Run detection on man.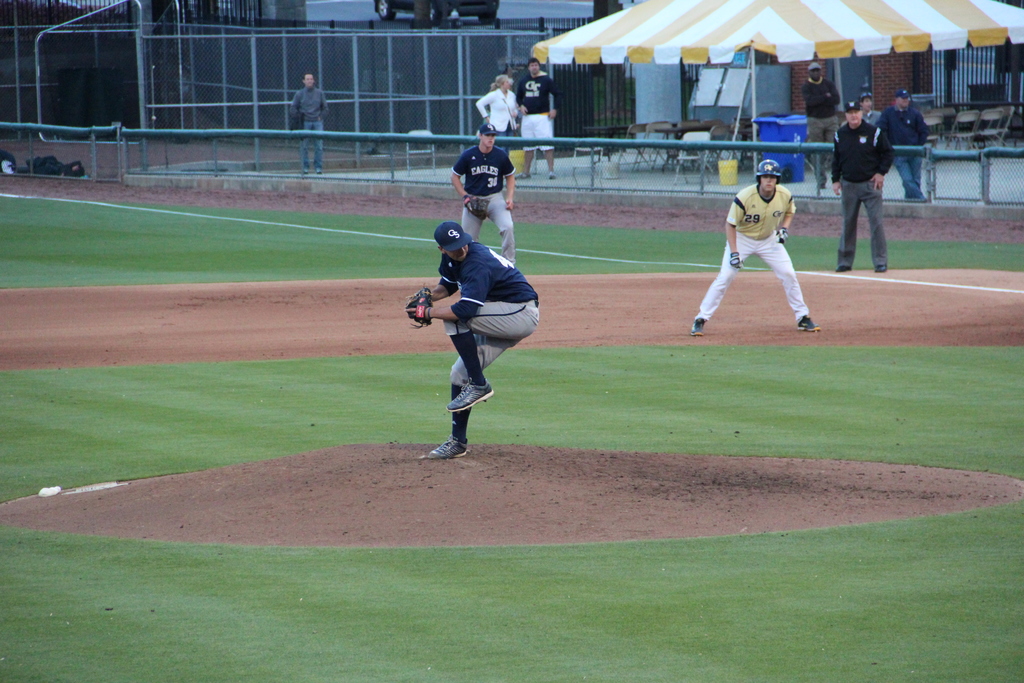
Result: 294/73/328/173.
